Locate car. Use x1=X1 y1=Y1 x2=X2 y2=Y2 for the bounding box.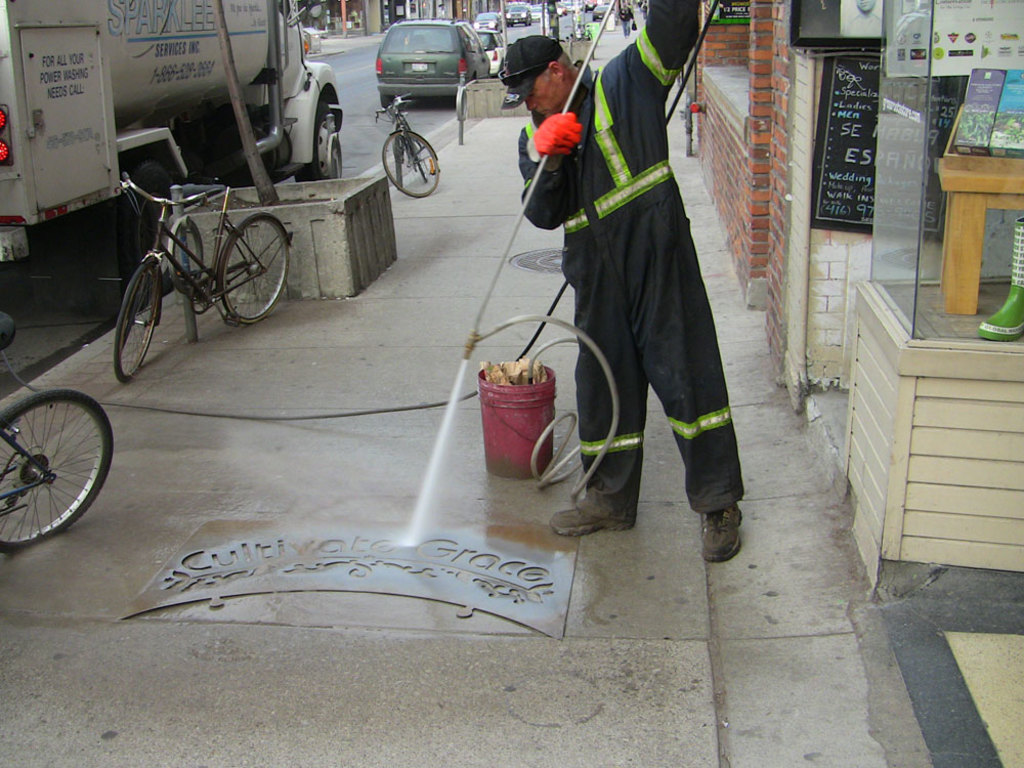
x1=476 y1=28 x2=508 y2=78.
